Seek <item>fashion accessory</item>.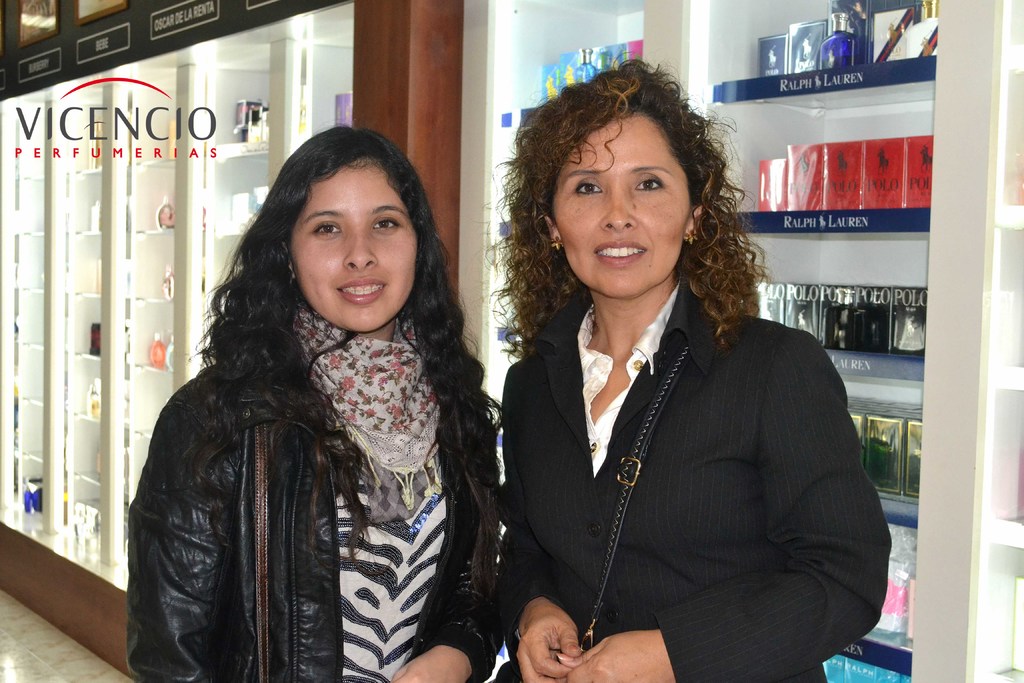
(684, 229, 702, 245).
